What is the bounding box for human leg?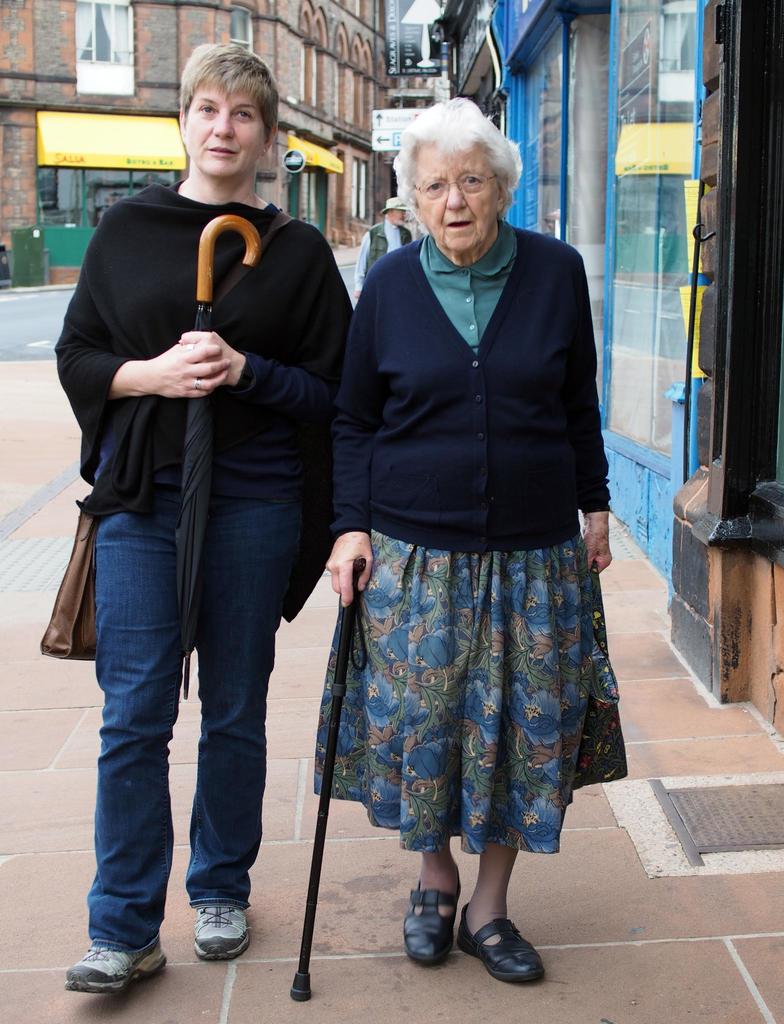
x1=402 y1=839 x2=461 y2=970.
